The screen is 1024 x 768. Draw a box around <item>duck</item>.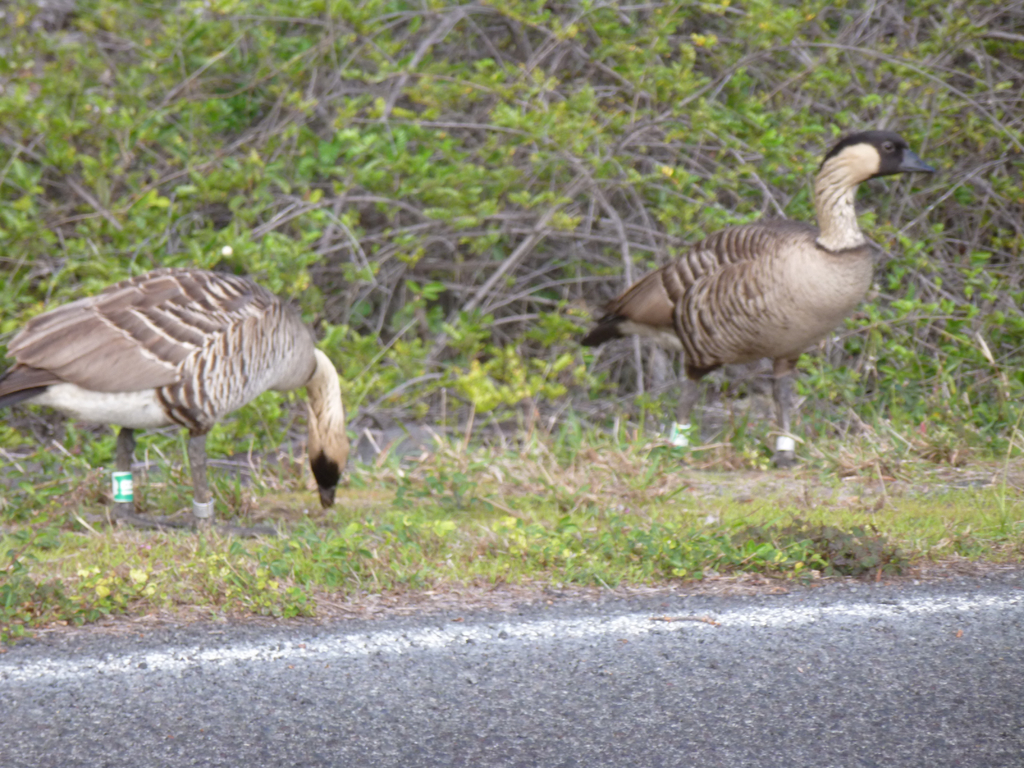
{"left": 604, "top": 109, "right": 936, "bottom": 409}.
